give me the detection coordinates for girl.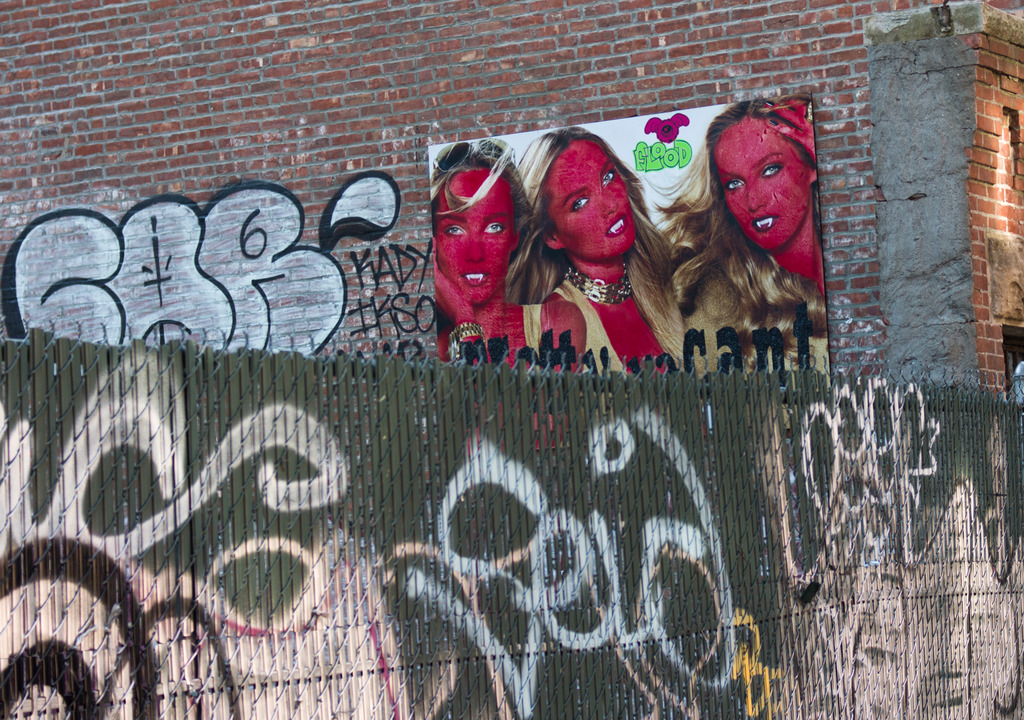
detection(670, 99, 829, 377).
